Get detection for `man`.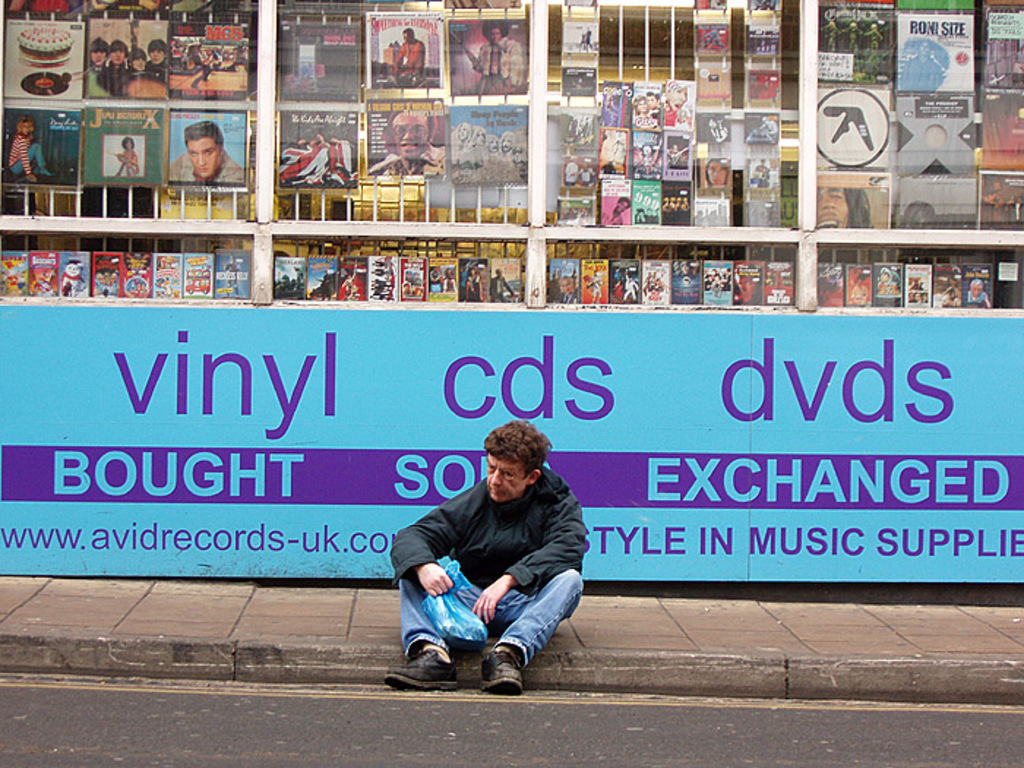
Detection: pyautogui.locateOnScreen(167, 118, 244, 183).
